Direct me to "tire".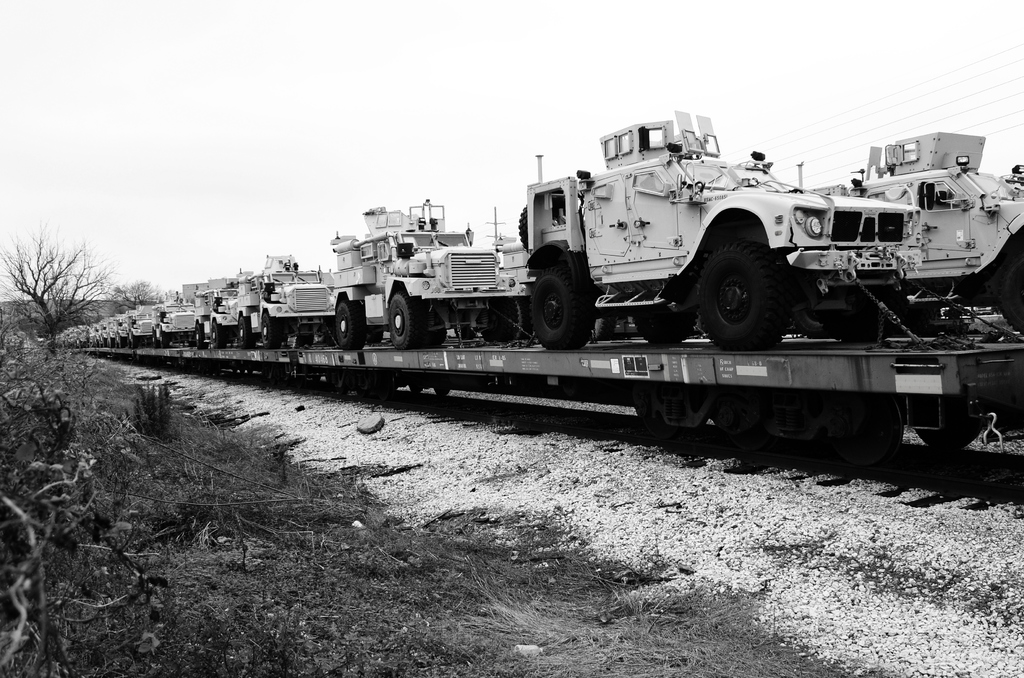
Direction: bbox=[195, 324, 205, 348].
